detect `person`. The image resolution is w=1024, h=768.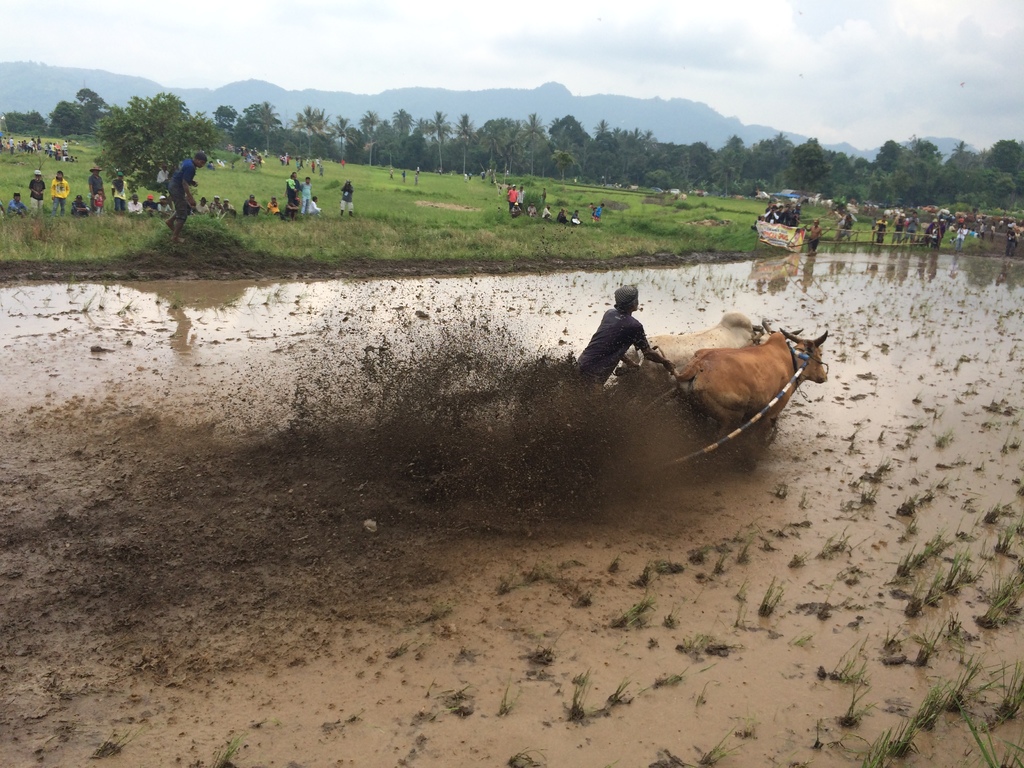
468 171 475 180.
